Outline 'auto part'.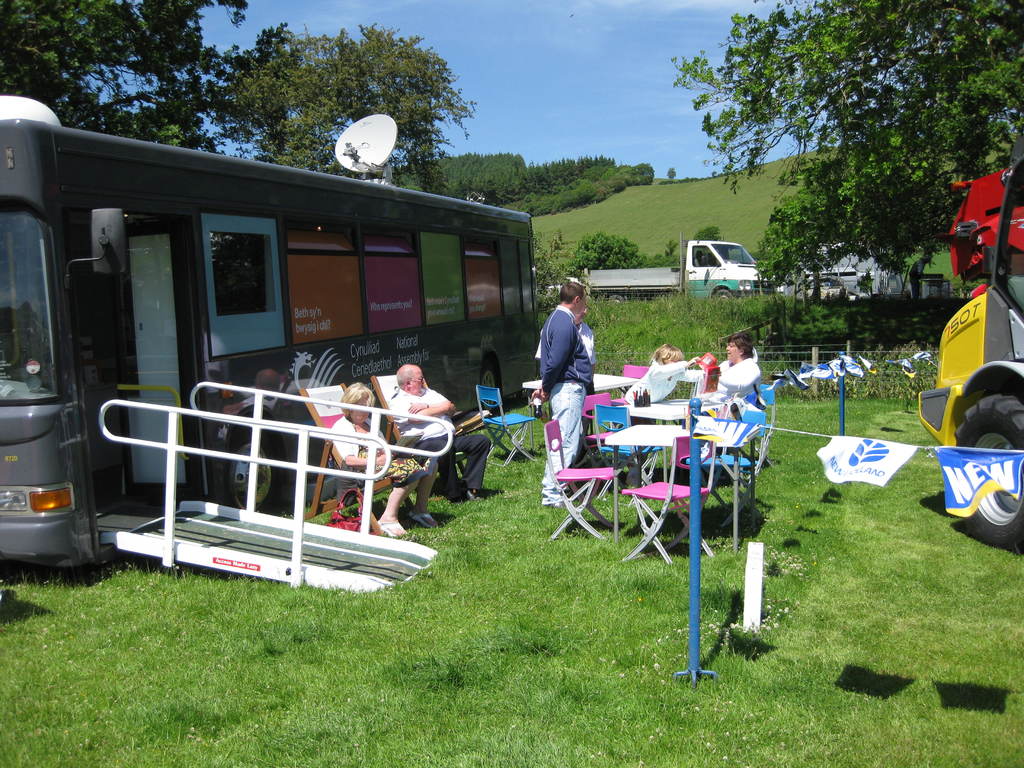
Outline: {"x1": 956, "y1": 395, "x2": 1023, "y2": 545}.
